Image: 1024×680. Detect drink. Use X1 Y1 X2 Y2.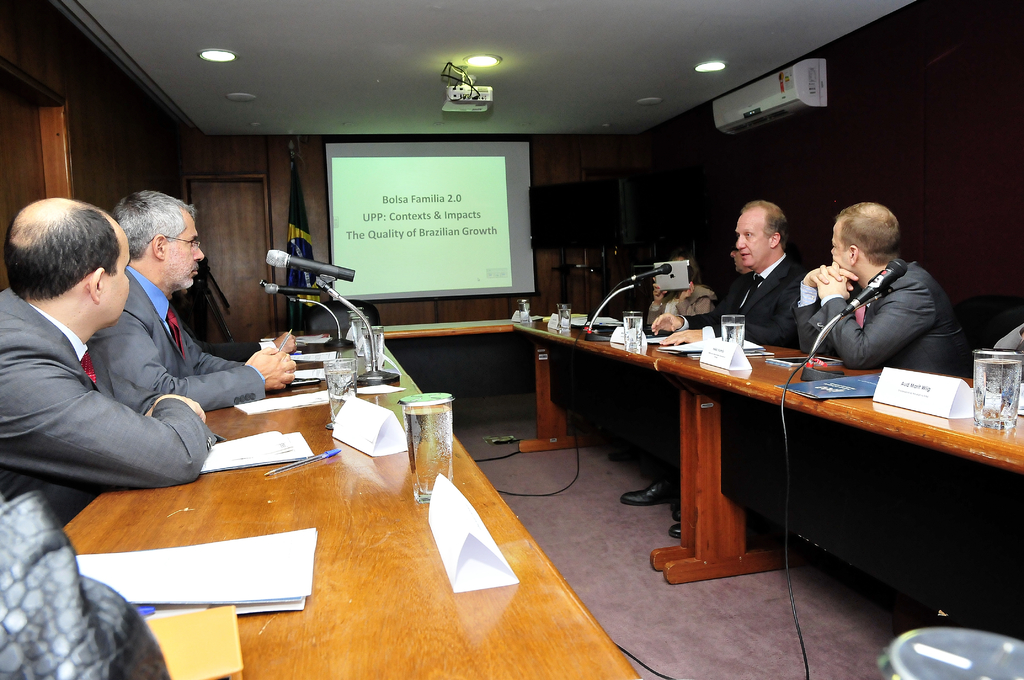
328 373 356 421.
